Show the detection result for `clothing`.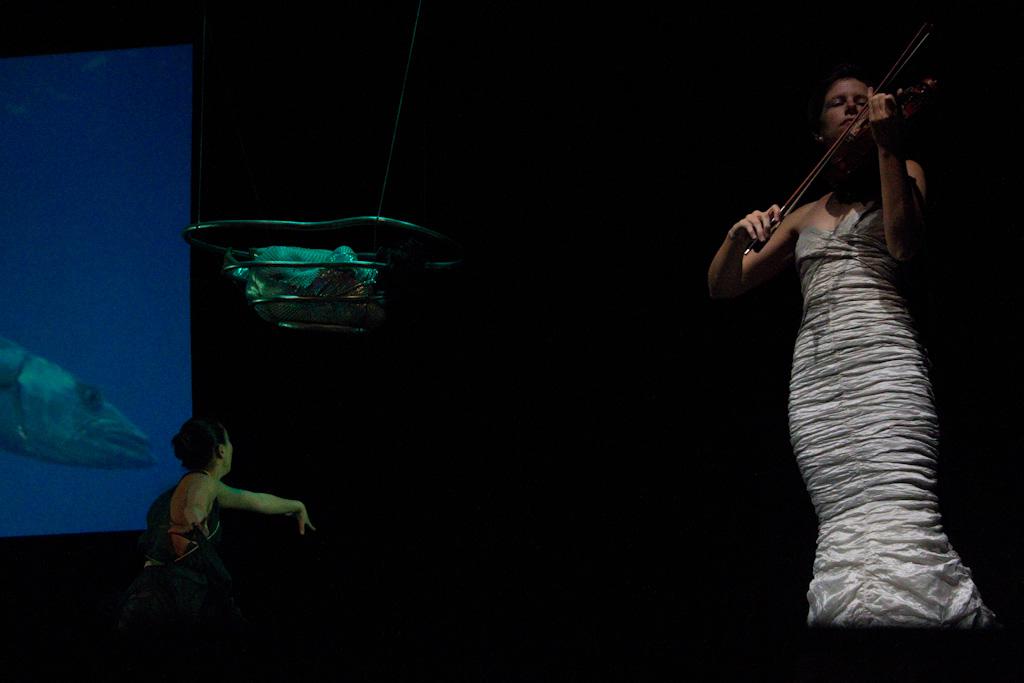
l=137, t=481, r=258, b=668.
